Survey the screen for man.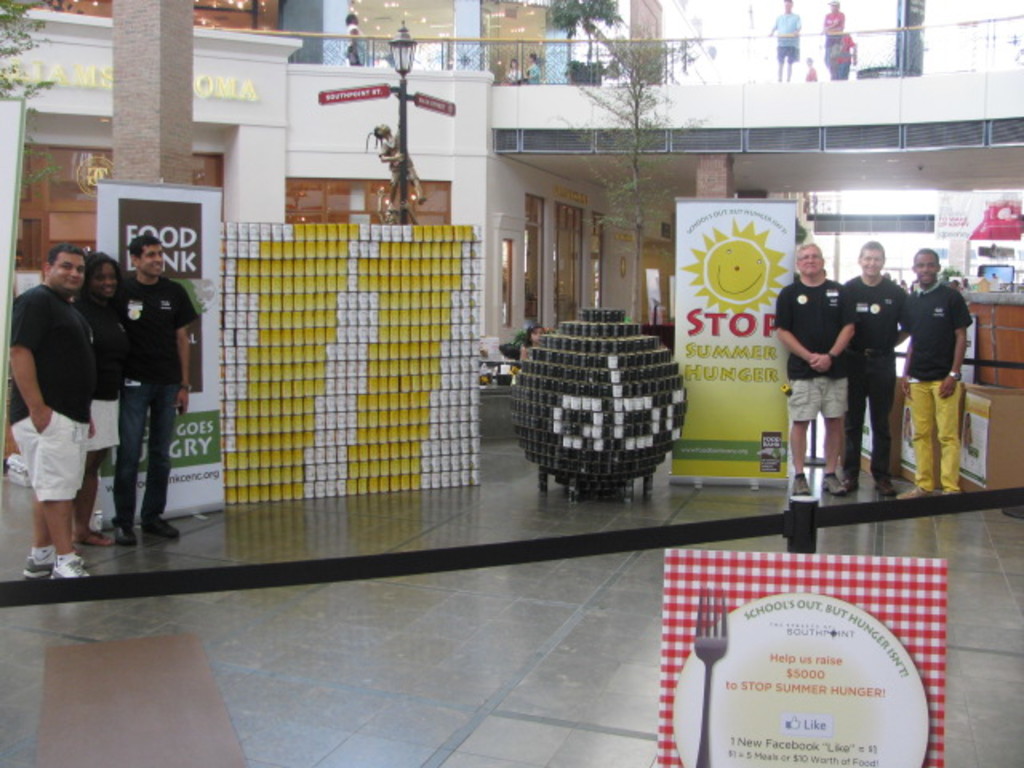
Survey found: (left=120, top=234, right=202, bottom=526).
